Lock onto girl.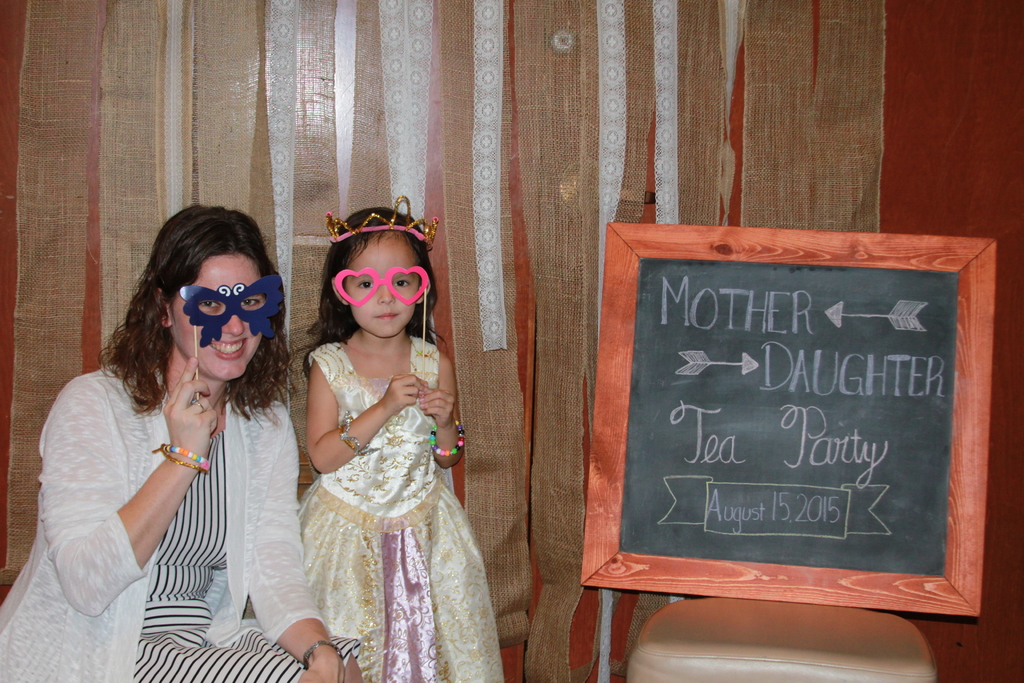
Locked: rect(11, 206, 360, 682).
